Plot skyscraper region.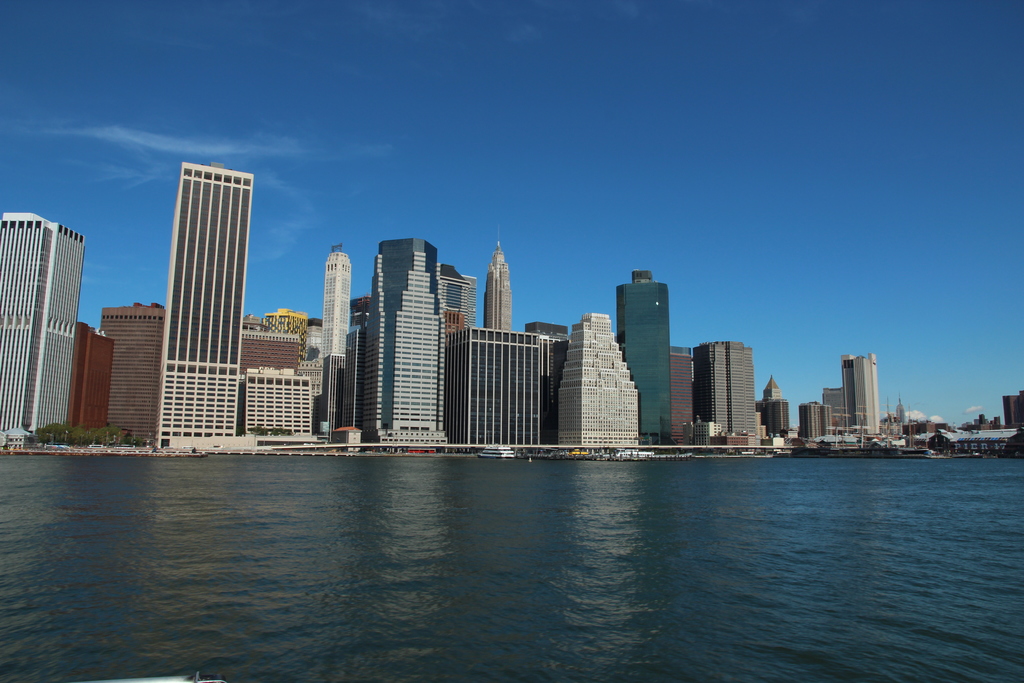
Plotted at {"left": 160, "top": 162, "right": 255, "bottom": 447}.
